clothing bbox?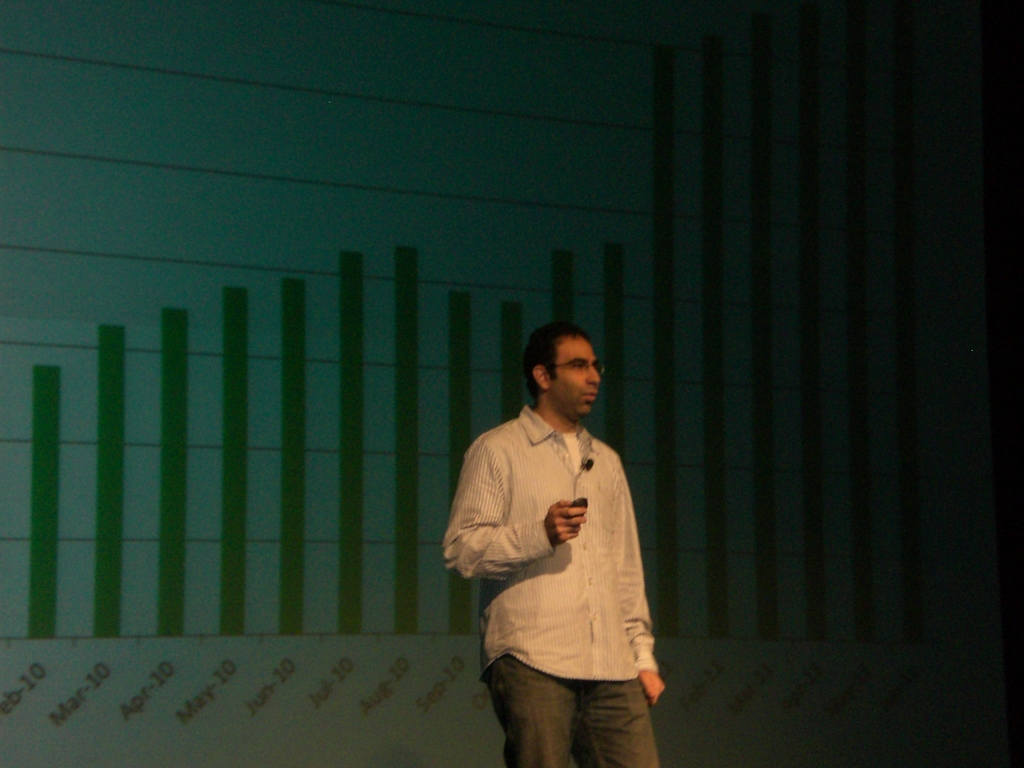
460, 376, 672, 751
